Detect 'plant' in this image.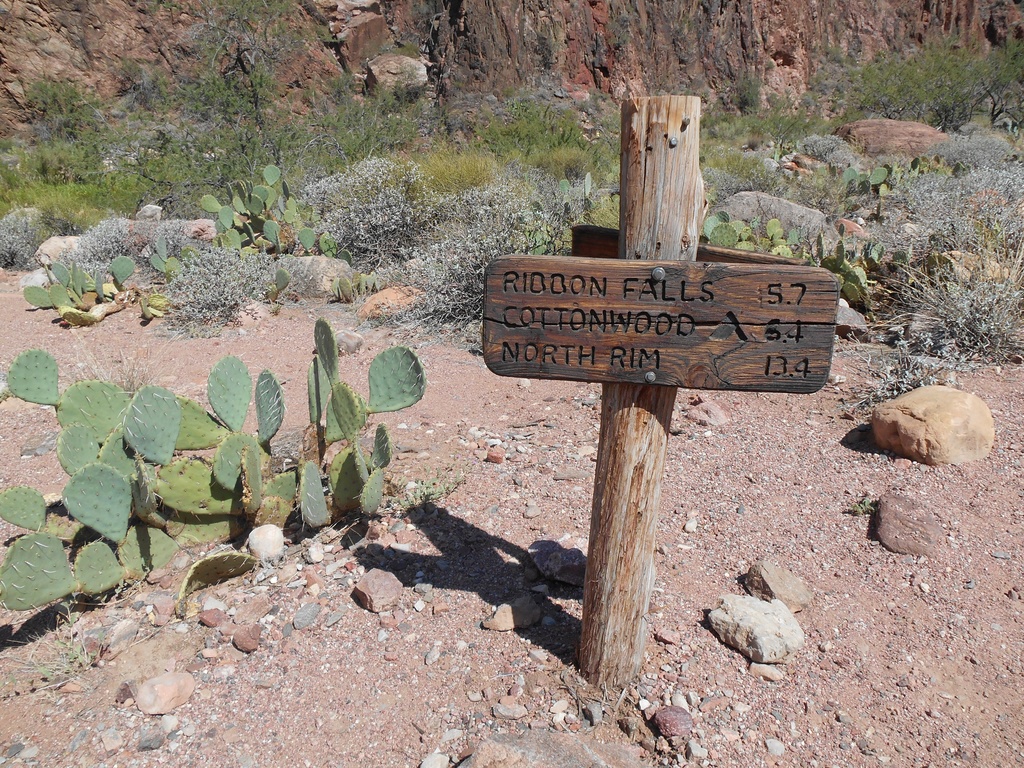
Detection: {"left": 263, "top": 258, "right": 298, "bottom": 312}.
